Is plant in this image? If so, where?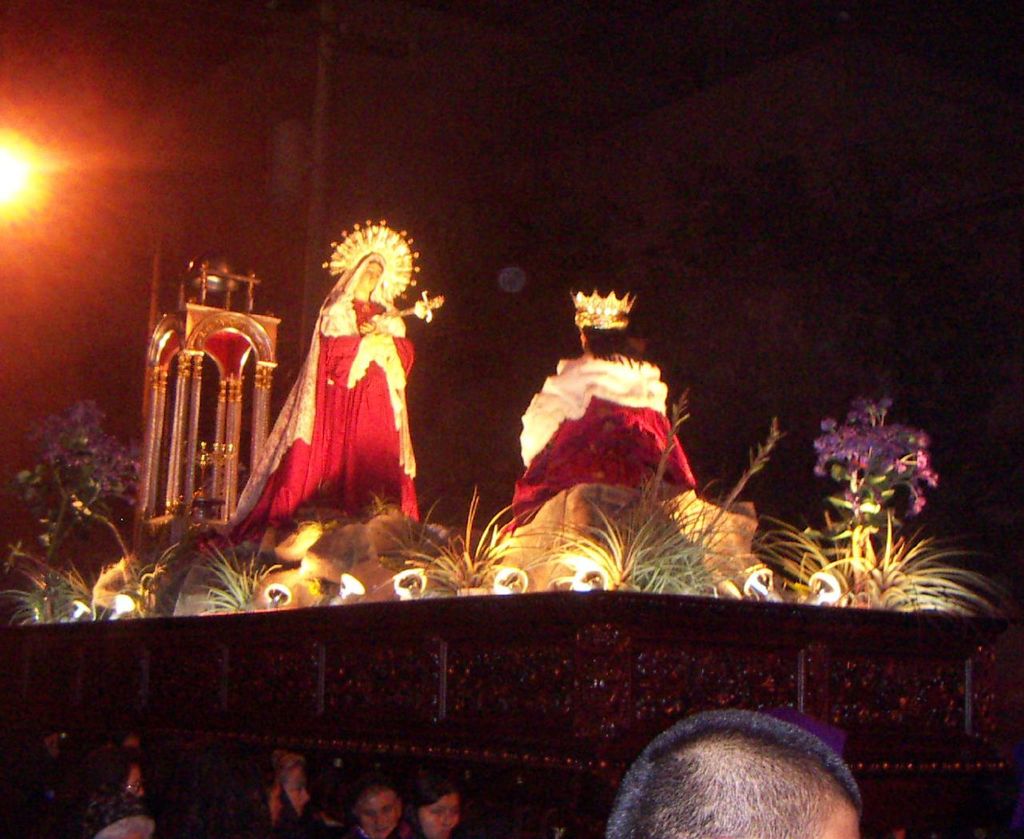
Yes, at rect(722, 424, 787, 493).
